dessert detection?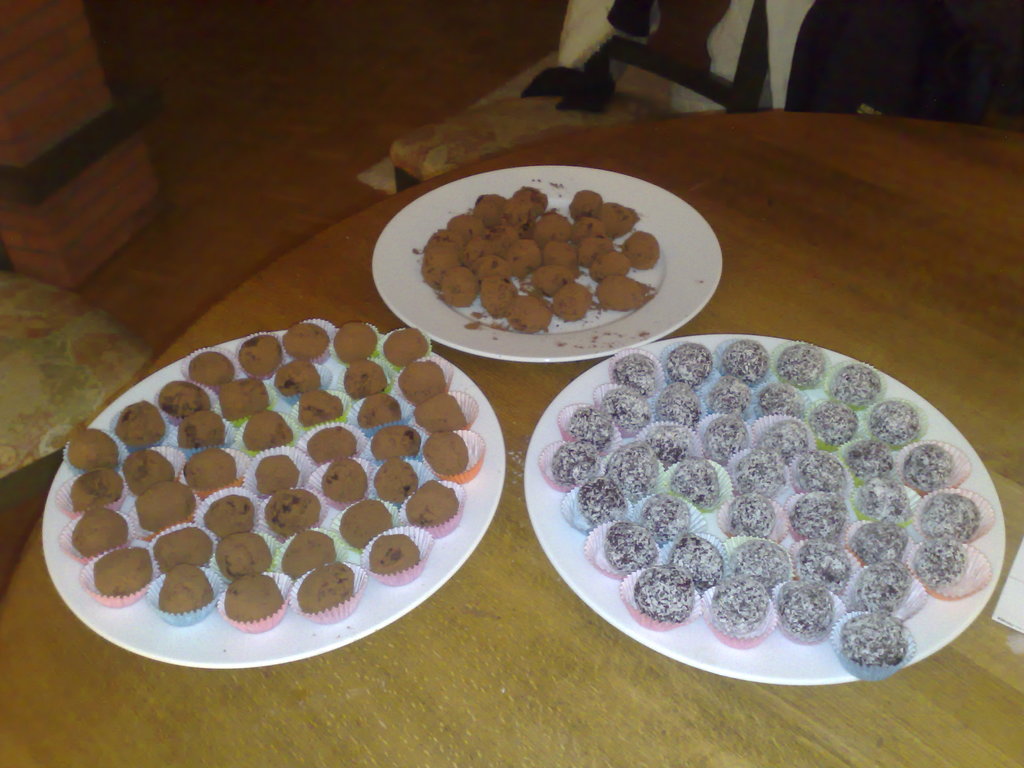
76,506,127,549
